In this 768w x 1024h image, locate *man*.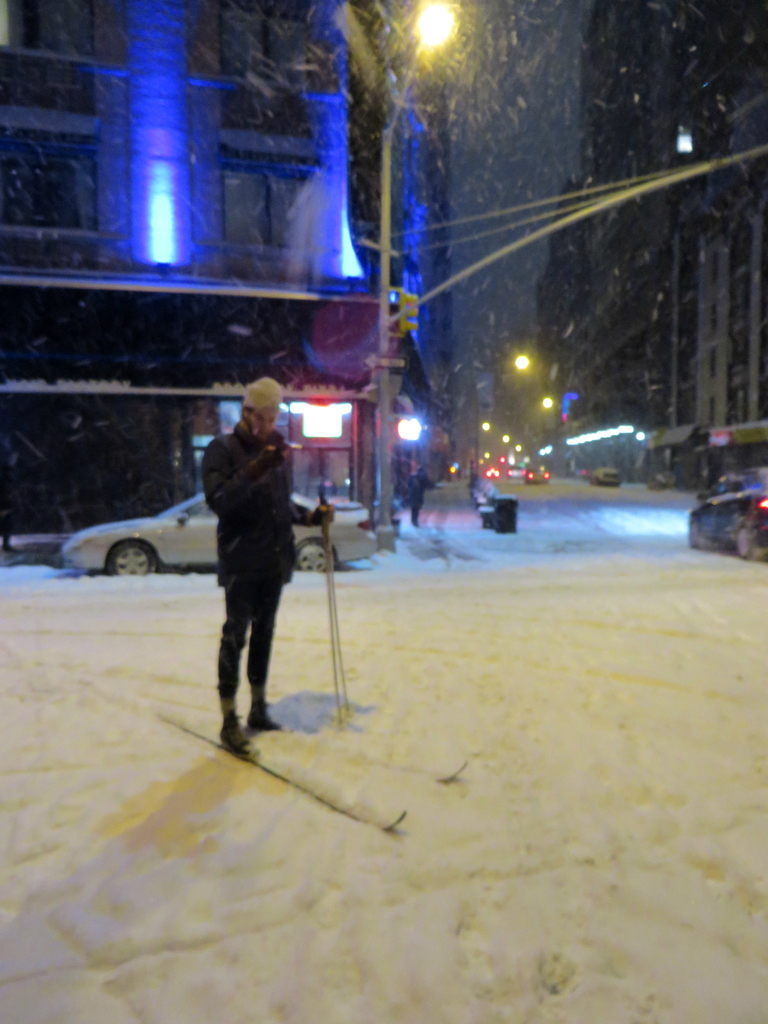
Bounding box: bbox=(177, 372, 329, 755).
